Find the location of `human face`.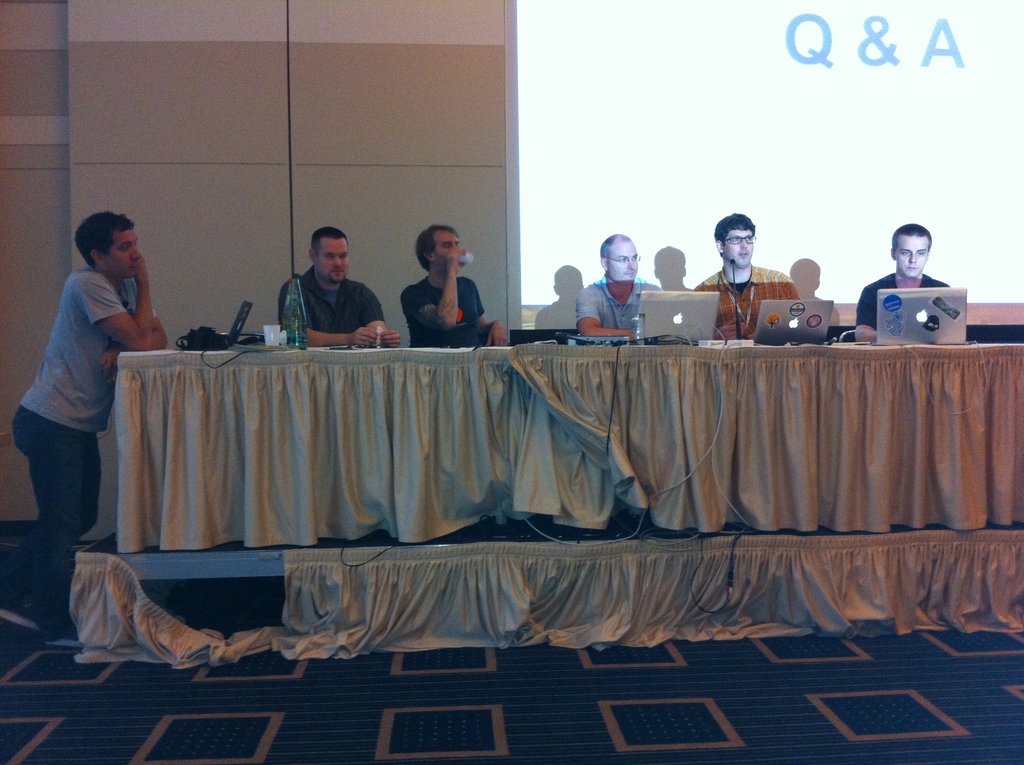
Location: 104:228:142:277.
